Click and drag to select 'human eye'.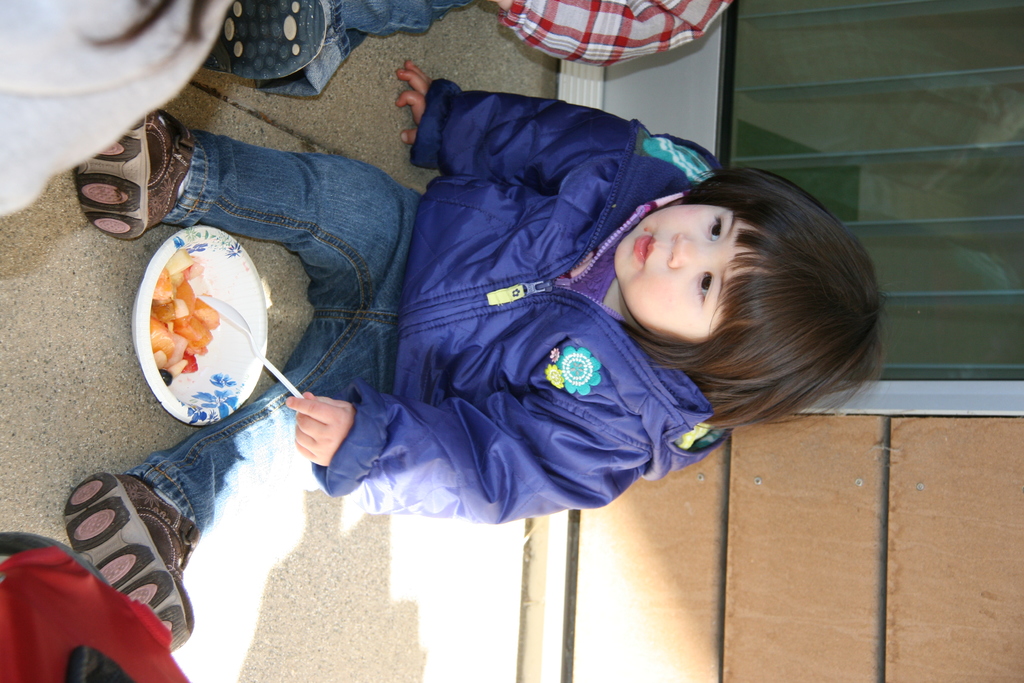
Selection: select_region(707, 217, 727, 245).
